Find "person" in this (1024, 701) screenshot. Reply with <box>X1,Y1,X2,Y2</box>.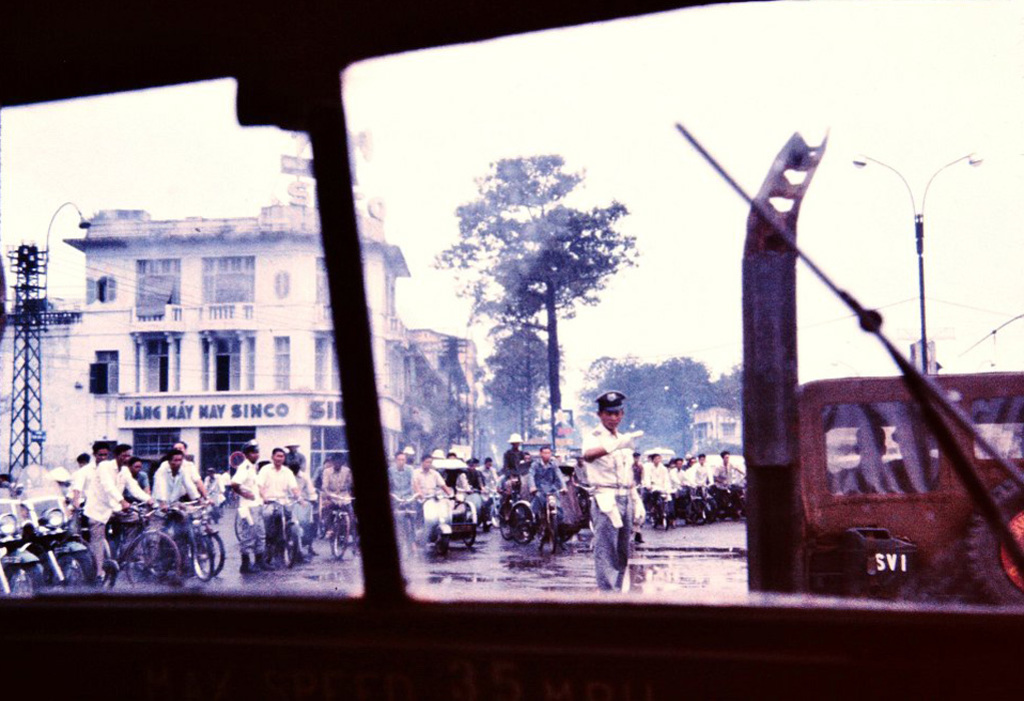
<box>669,458,694,502</box>.
